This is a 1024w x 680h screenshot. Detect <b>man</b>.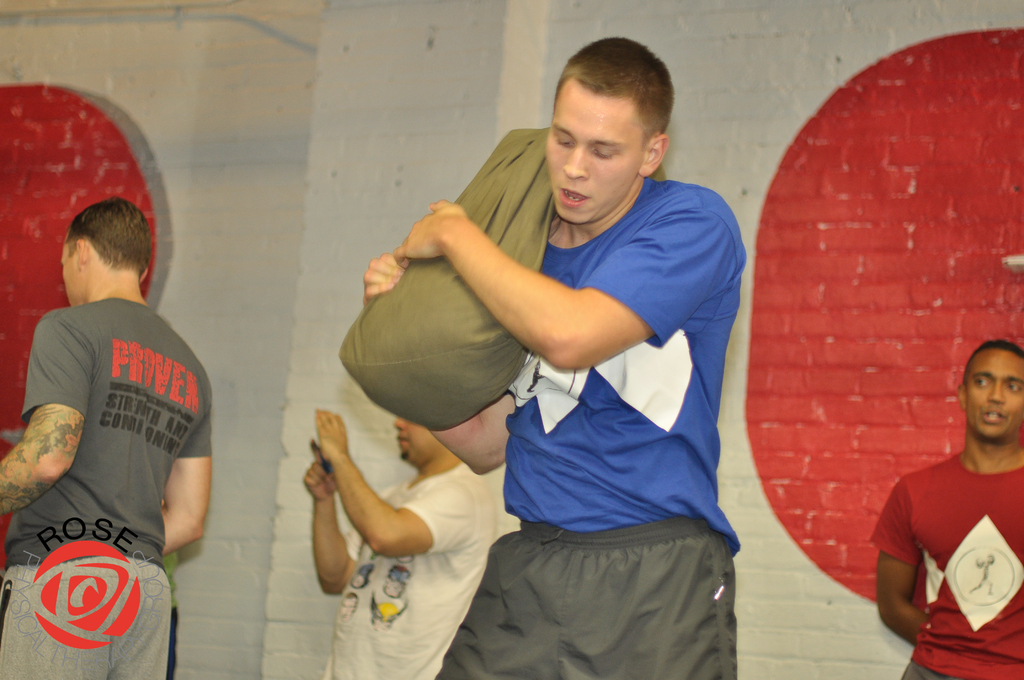
Rect(284, 385, 542, 679).
